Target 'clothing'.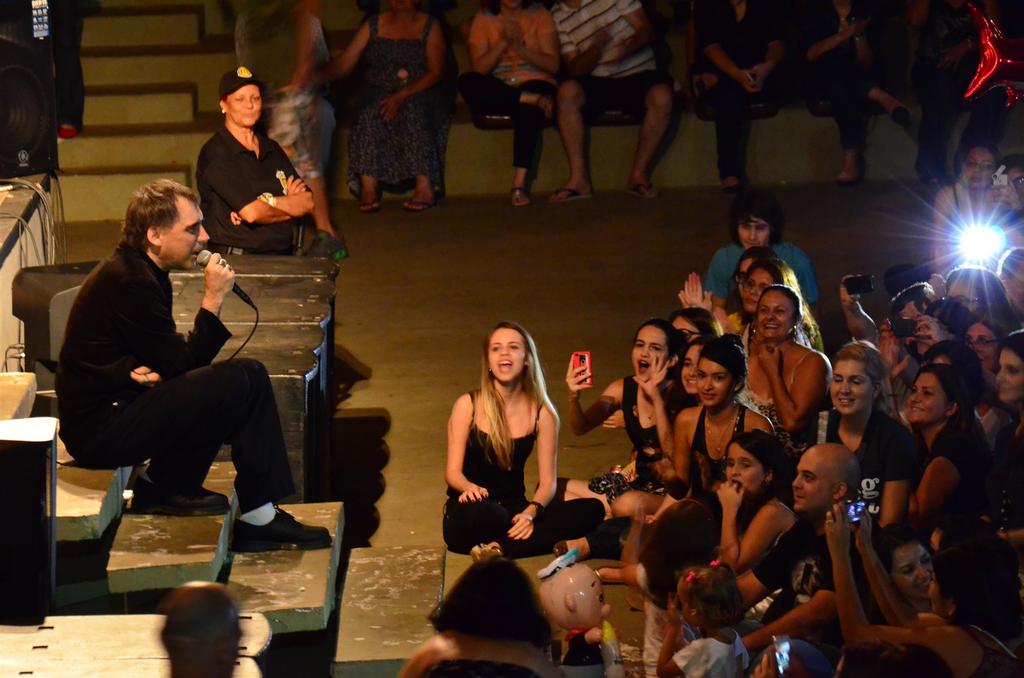
Target region: [x1=704, y1=234, x2=820, y2=311].
